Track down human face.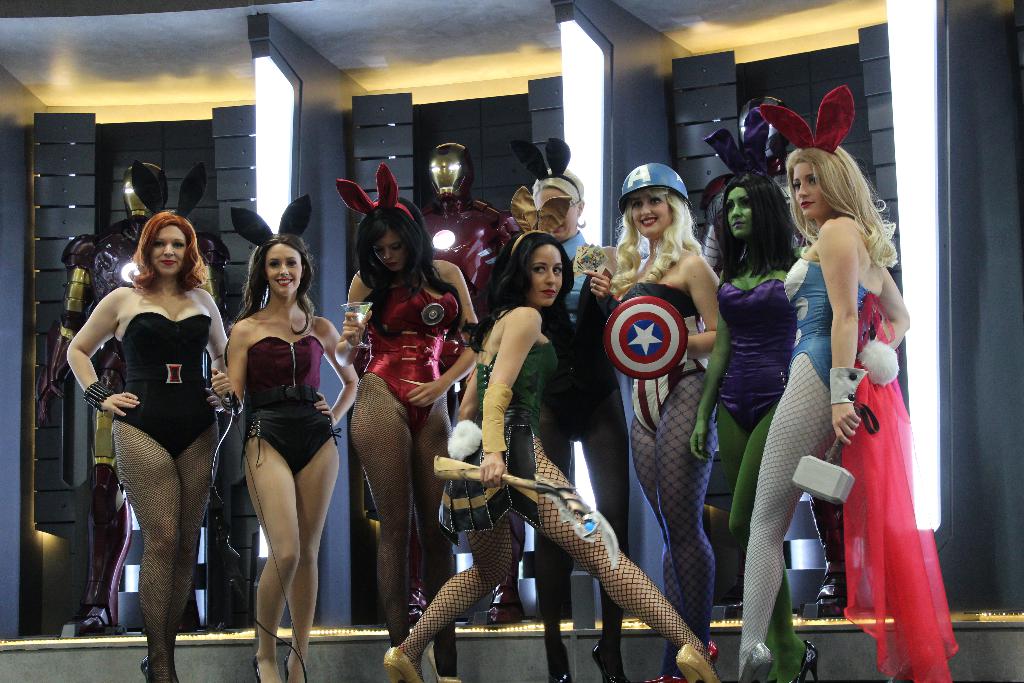
Tracked to box=[376, 230, 404, 284].
